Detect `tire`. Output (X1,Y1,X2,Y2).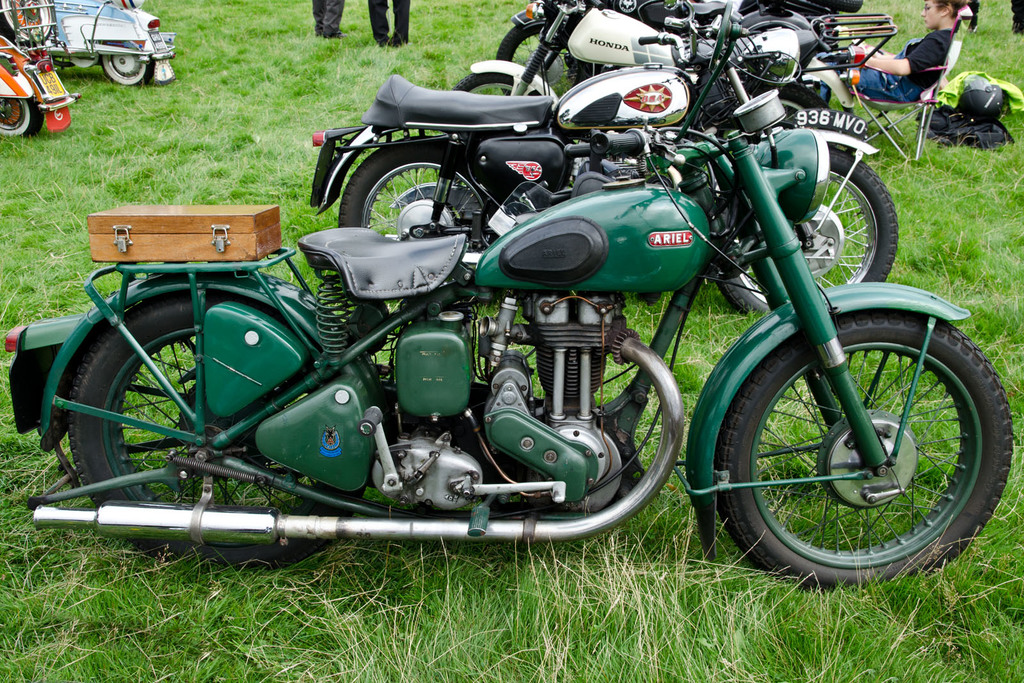
(102,51,159,88).
